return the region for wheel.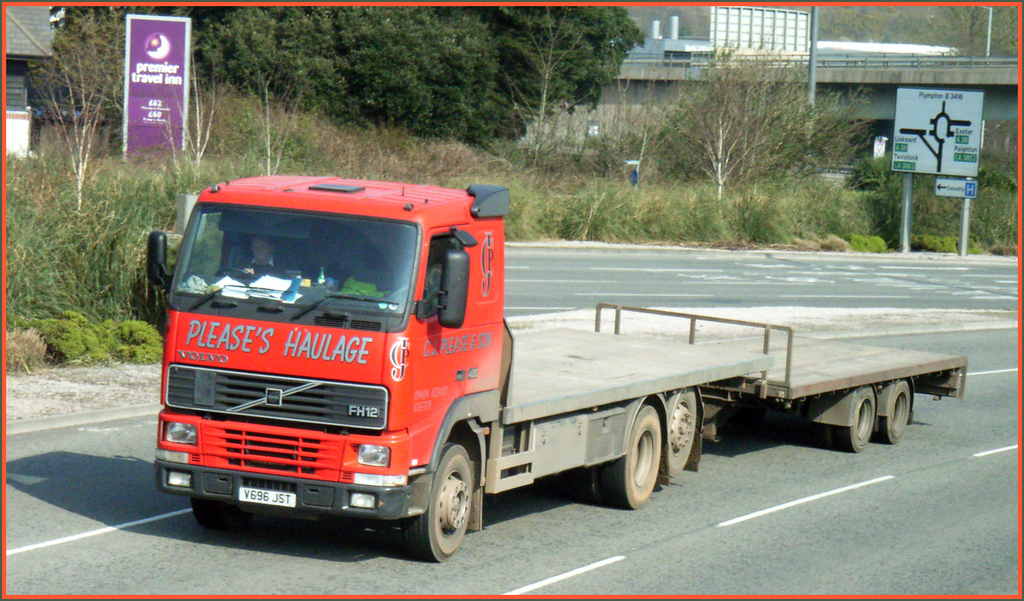
detection(189, 495, 225, 527).
